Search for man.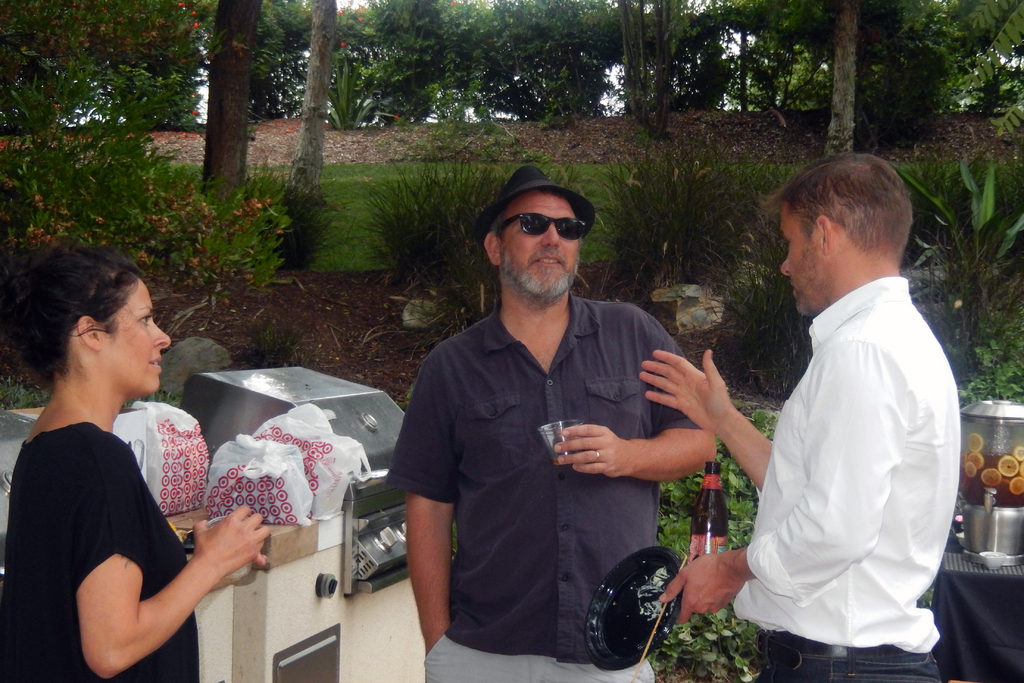
Found at select_region(387, 163, 720, 682).
